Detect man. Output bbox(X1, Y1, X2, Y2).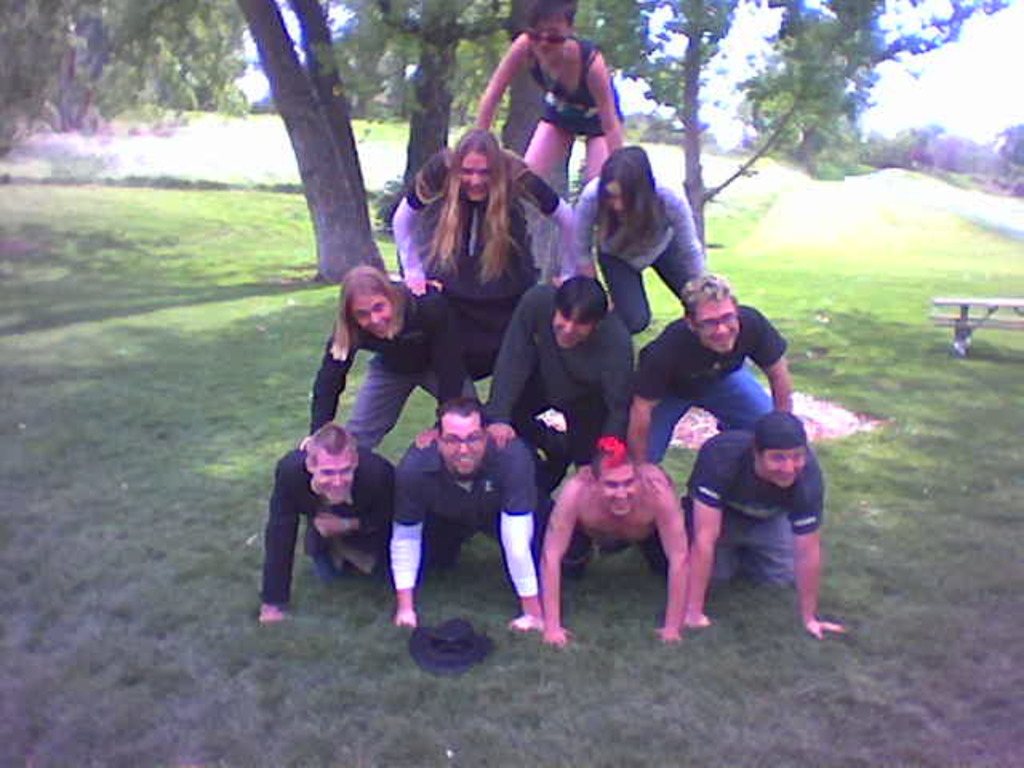
bbox(632, 275, 789, 472).
